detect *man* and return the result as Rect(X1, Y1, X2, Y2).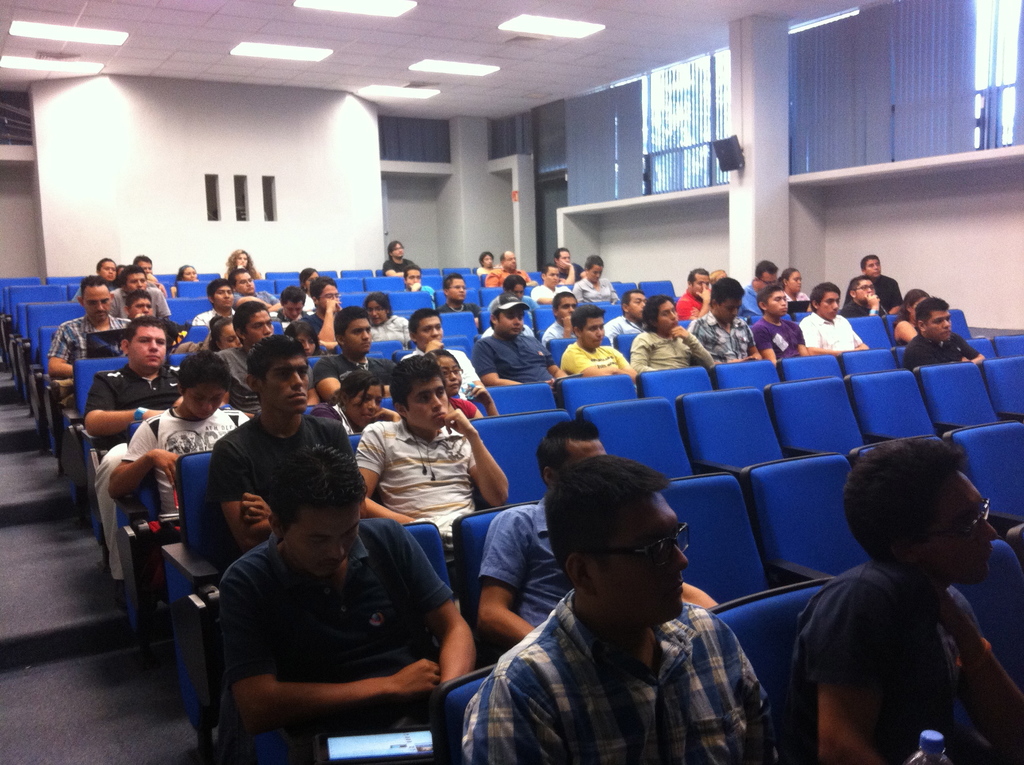
Rect(754, 286, 805, 359).
